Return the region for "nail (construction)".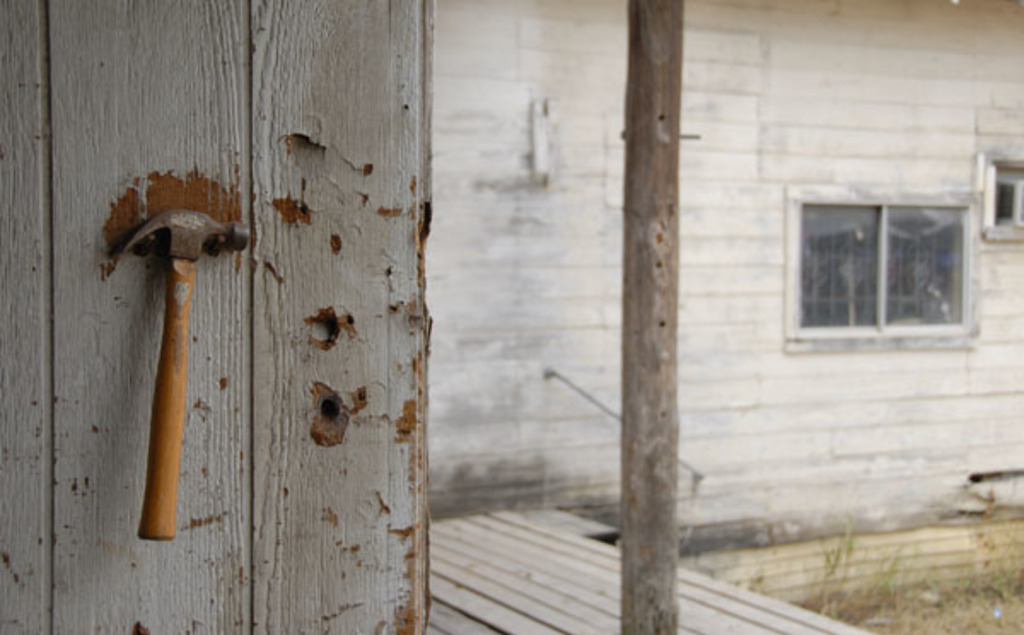
locate(208, 232, 229, 256).
